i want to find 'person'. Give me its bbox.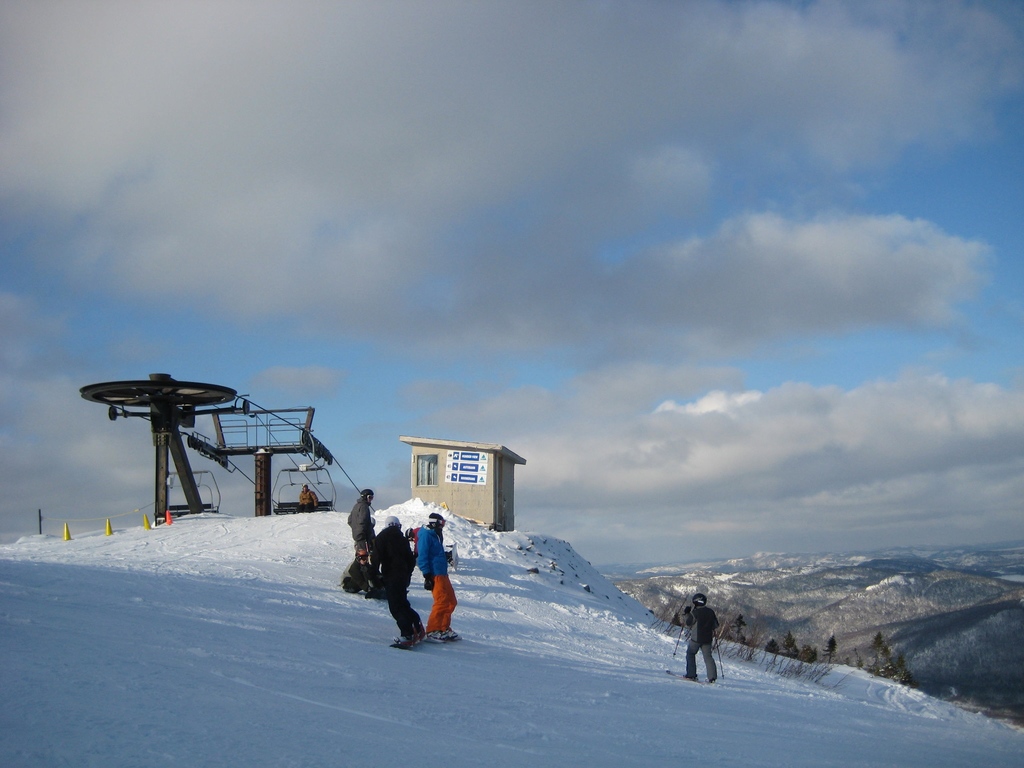
416, 513, 463, 637.
